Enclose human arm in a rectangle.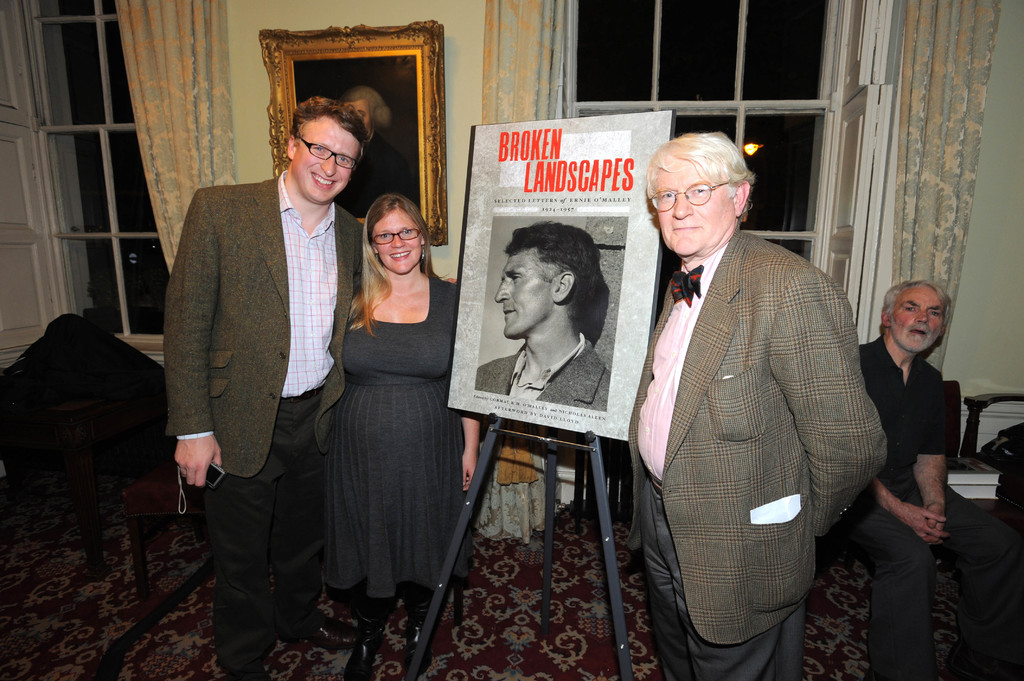
[881, 479, 945, 542].
